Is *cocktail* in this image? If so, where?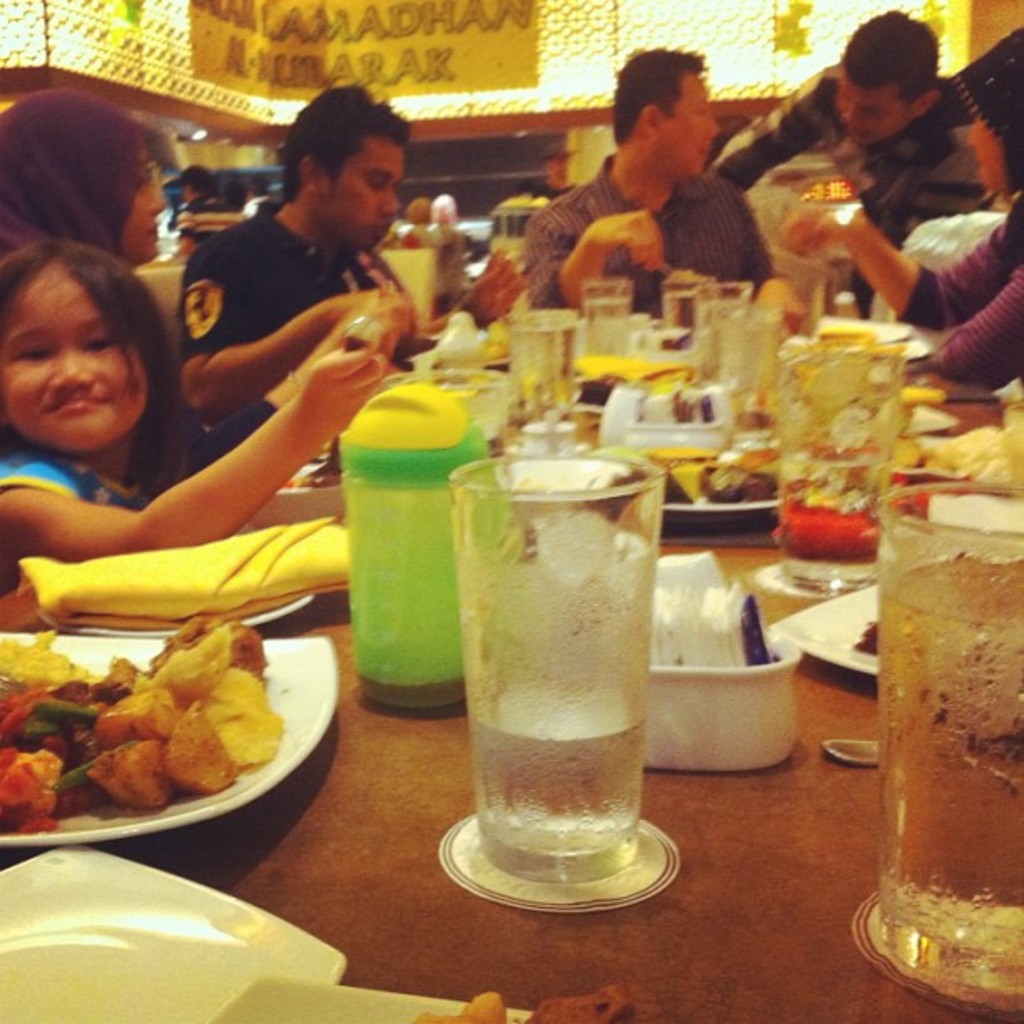
Yes, at pyautogui.locateOnScreen(691, 278, 753, 376).
